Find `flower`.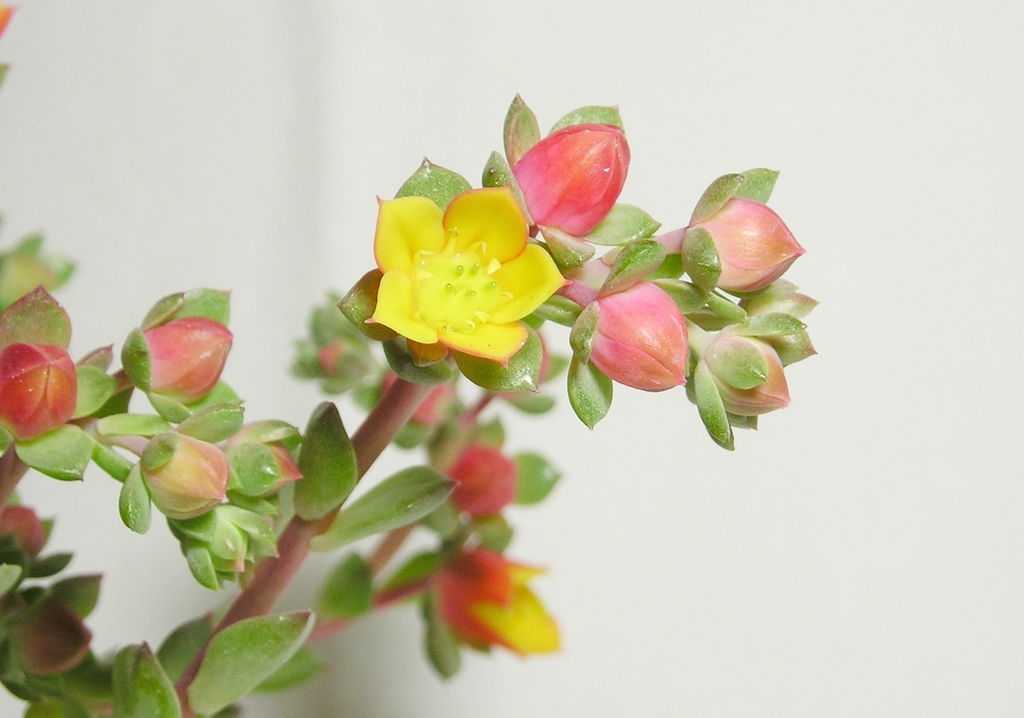
13,601,97,677.
